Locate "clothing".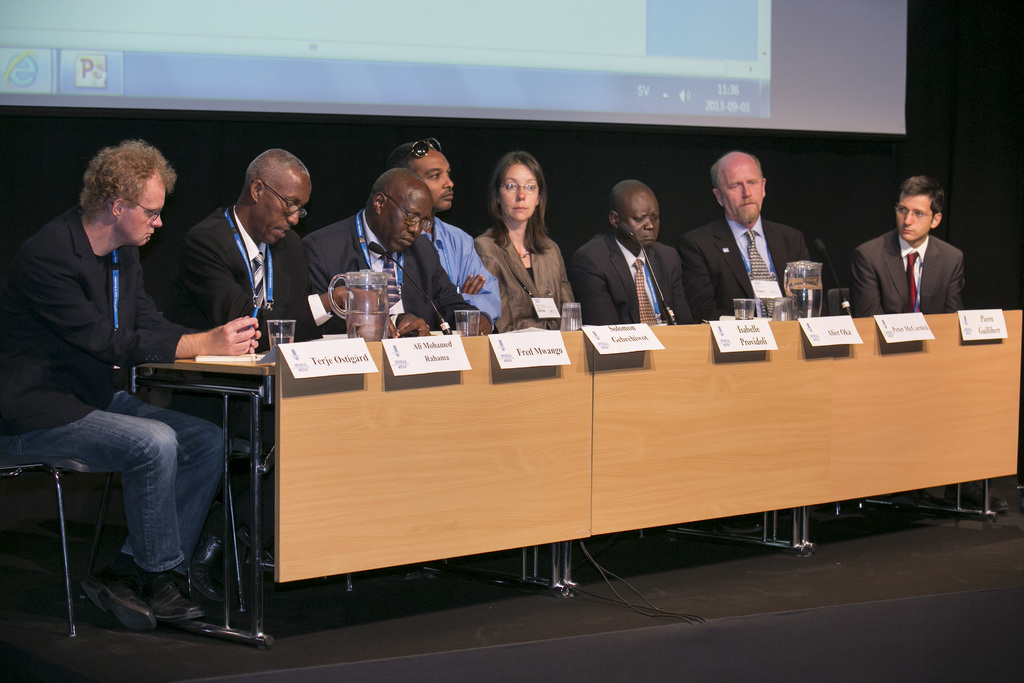
Bounding box: l=686, t=217, r=811, b=313.
